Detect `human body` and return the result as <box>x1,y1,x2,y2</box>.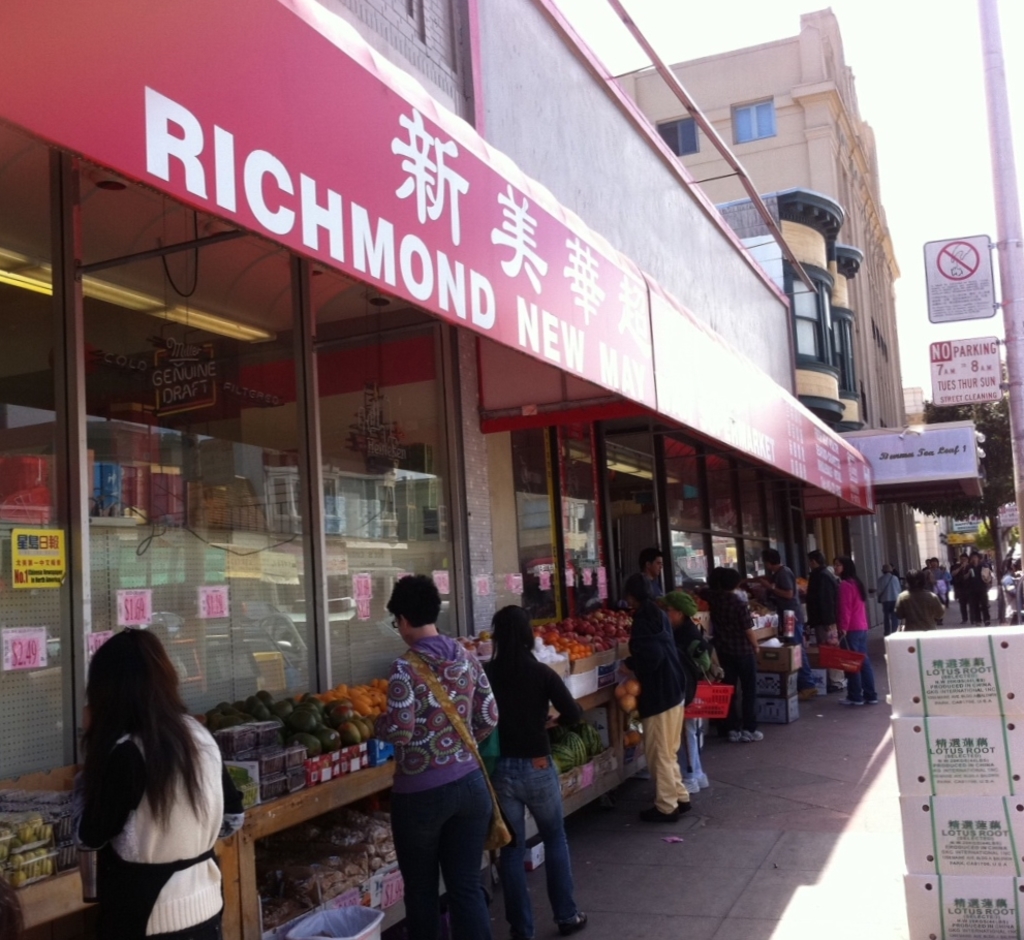
<box>796,562,846,691</box>.
